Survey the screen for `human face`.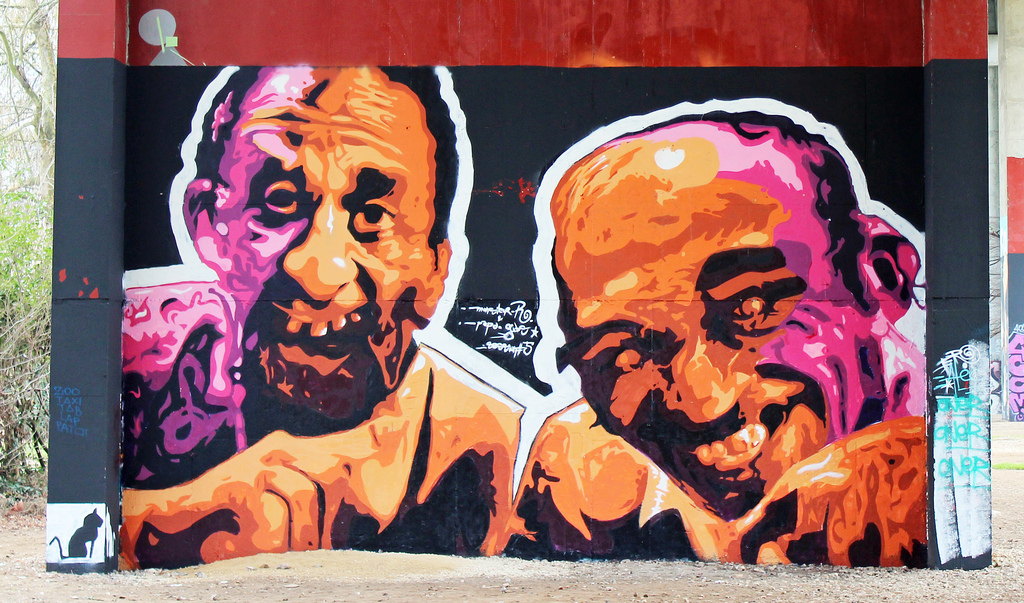
Survey found: bbox(212, 69, 438, 417).
